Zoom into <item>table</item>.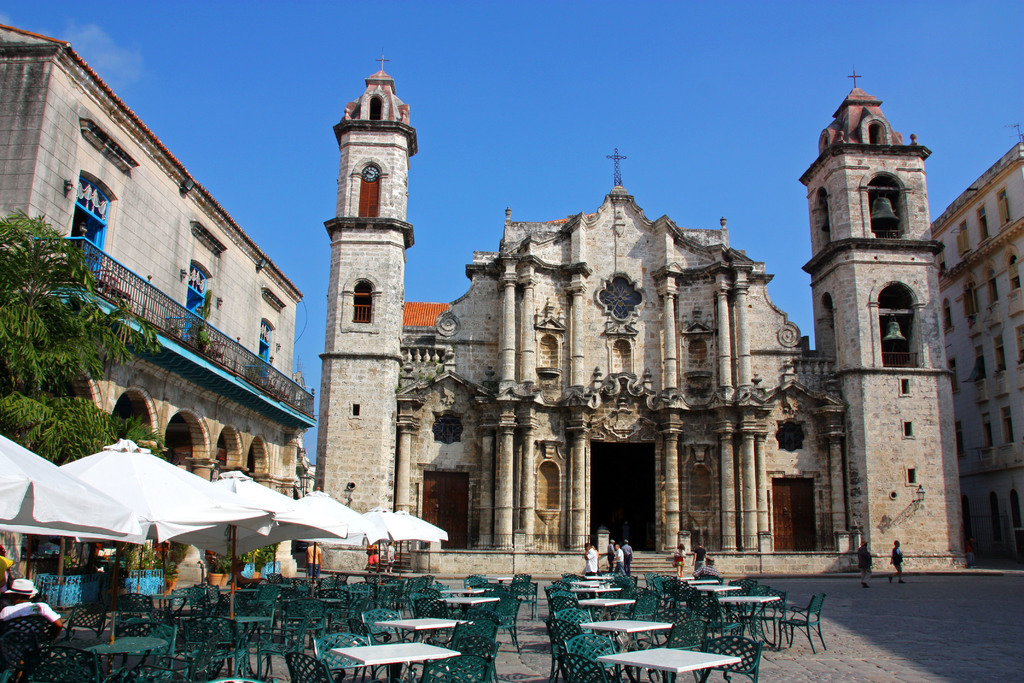
Zoom target: (676, 579, 701, 585).
